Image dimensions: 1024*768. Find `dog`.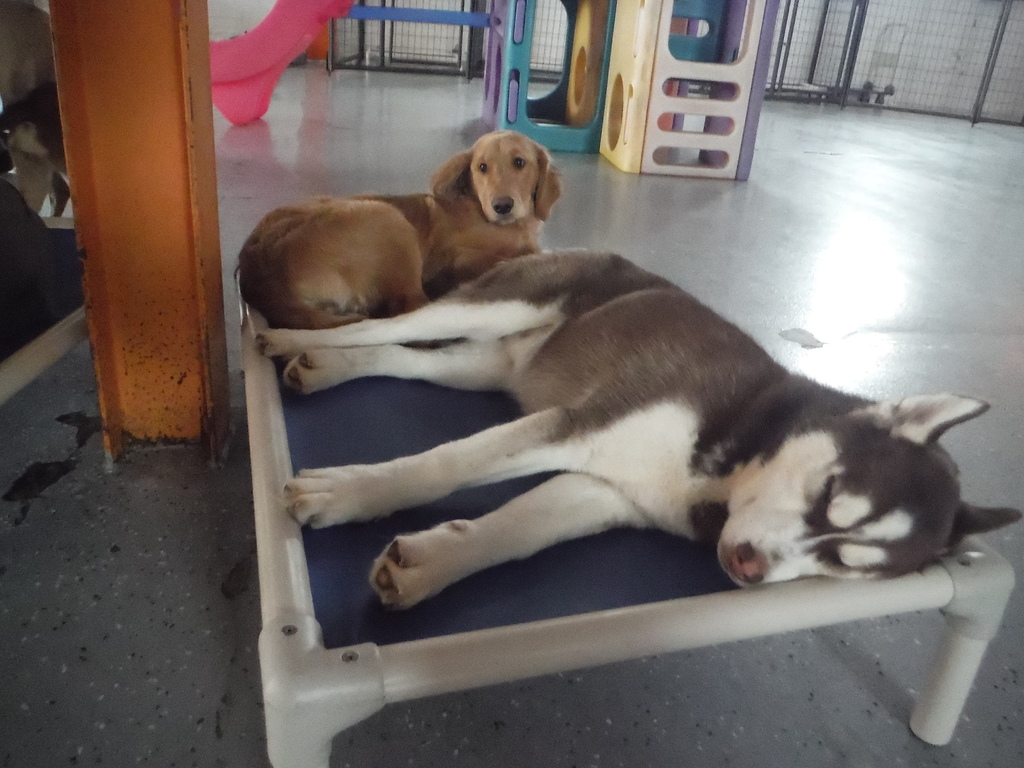
bbox=[259, 240, 1023, 591].
